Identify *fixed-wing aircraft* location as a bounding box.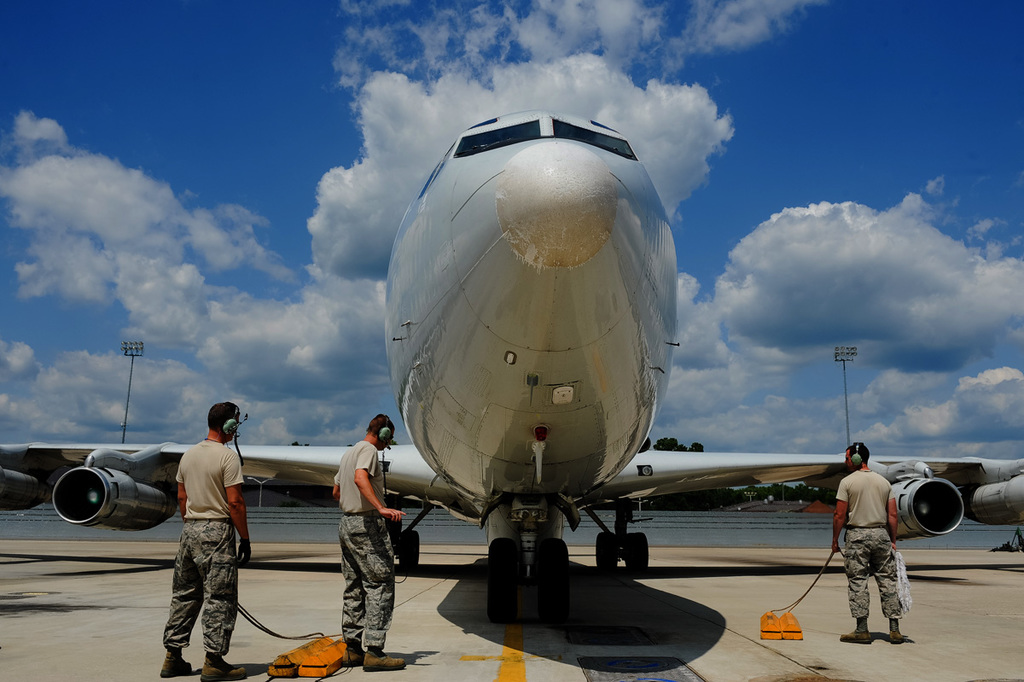
bbox=[5, 105, 1023, 629].
